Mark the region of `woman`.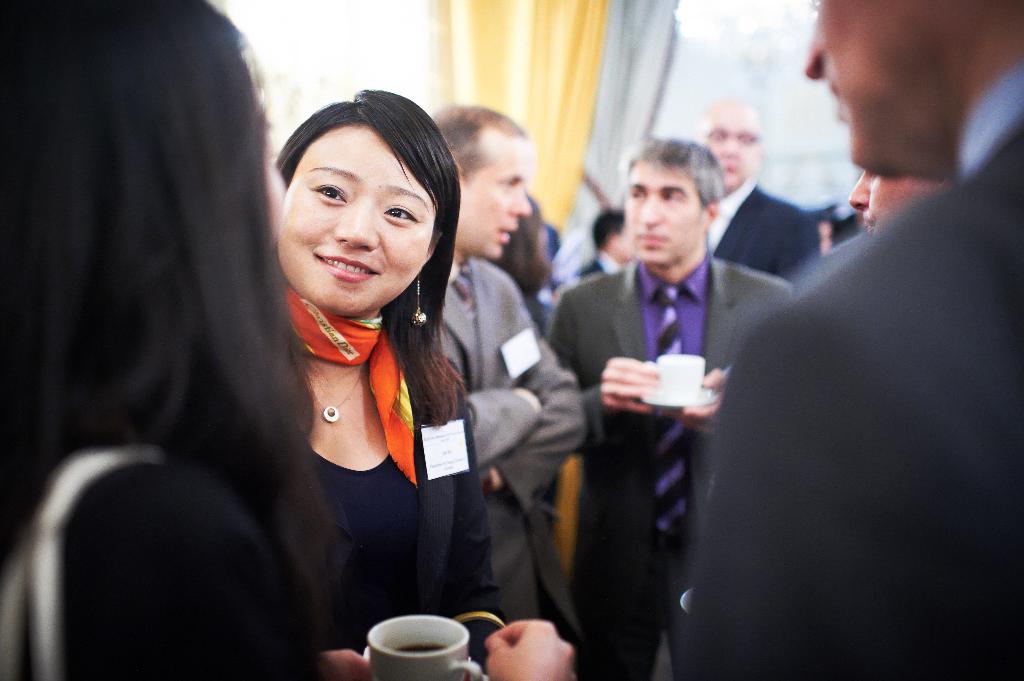
Region: 0 0 578 680.
